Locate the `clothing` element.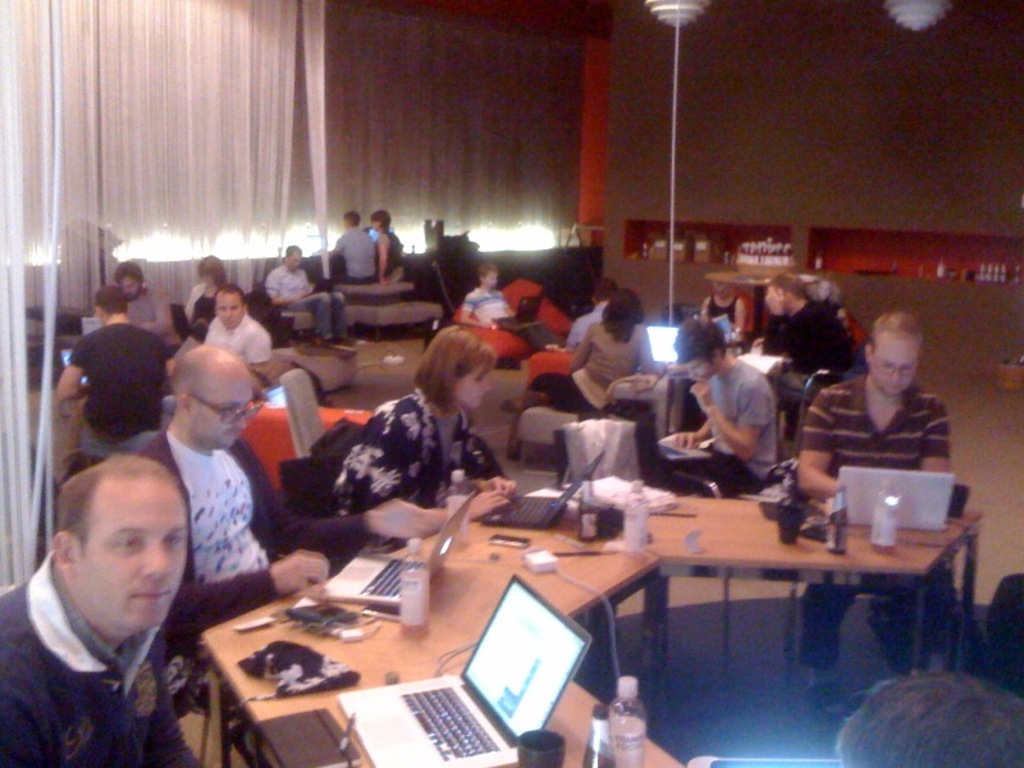
Element bbox: Rect(0, 554, 206, 767).
